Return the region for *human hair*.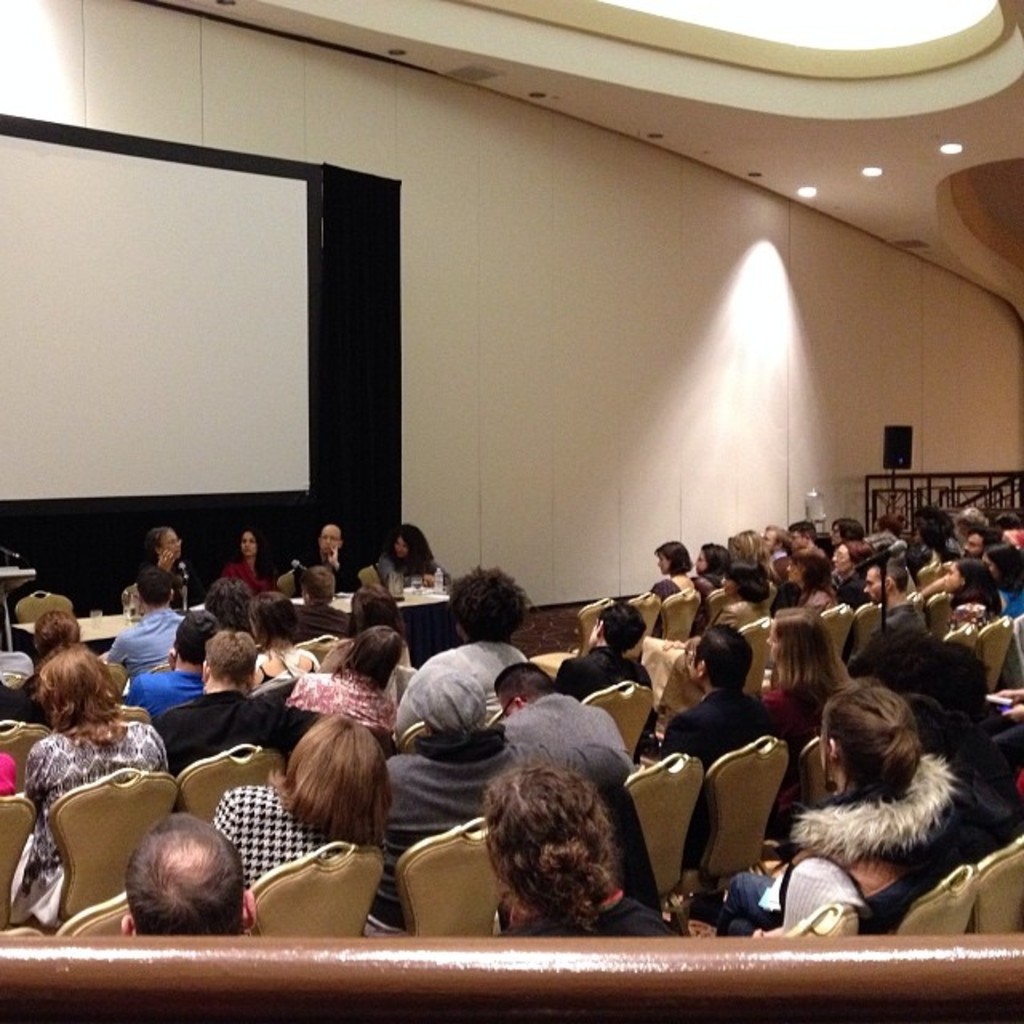
region(790, 546, 834, 598).
